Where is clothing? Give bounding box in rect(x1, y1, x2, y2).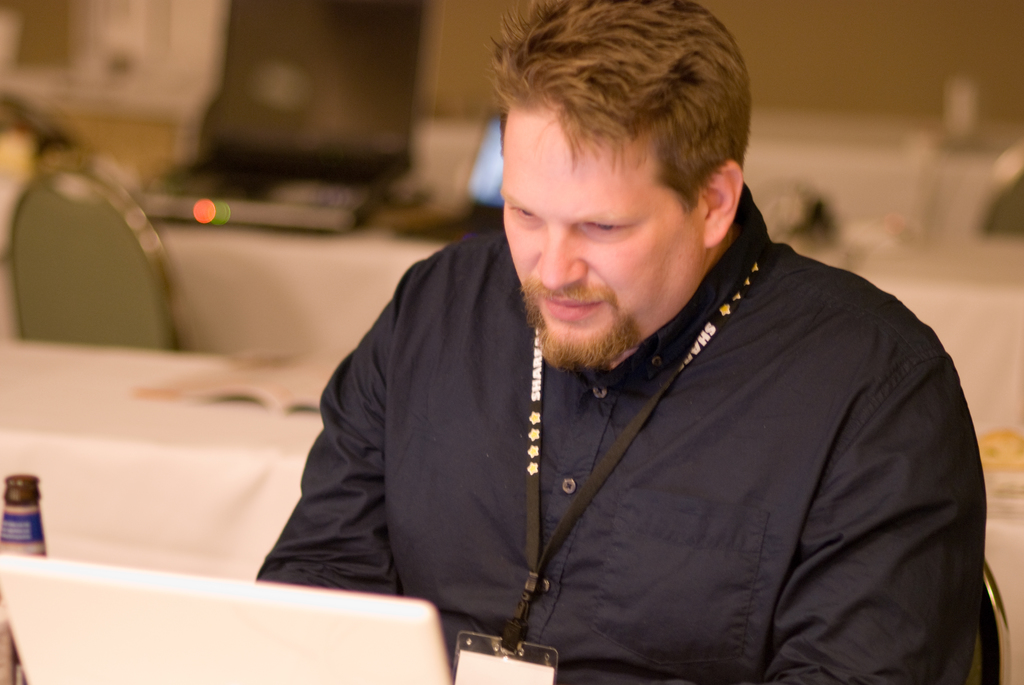
rect(256, 180, 980, 663).
